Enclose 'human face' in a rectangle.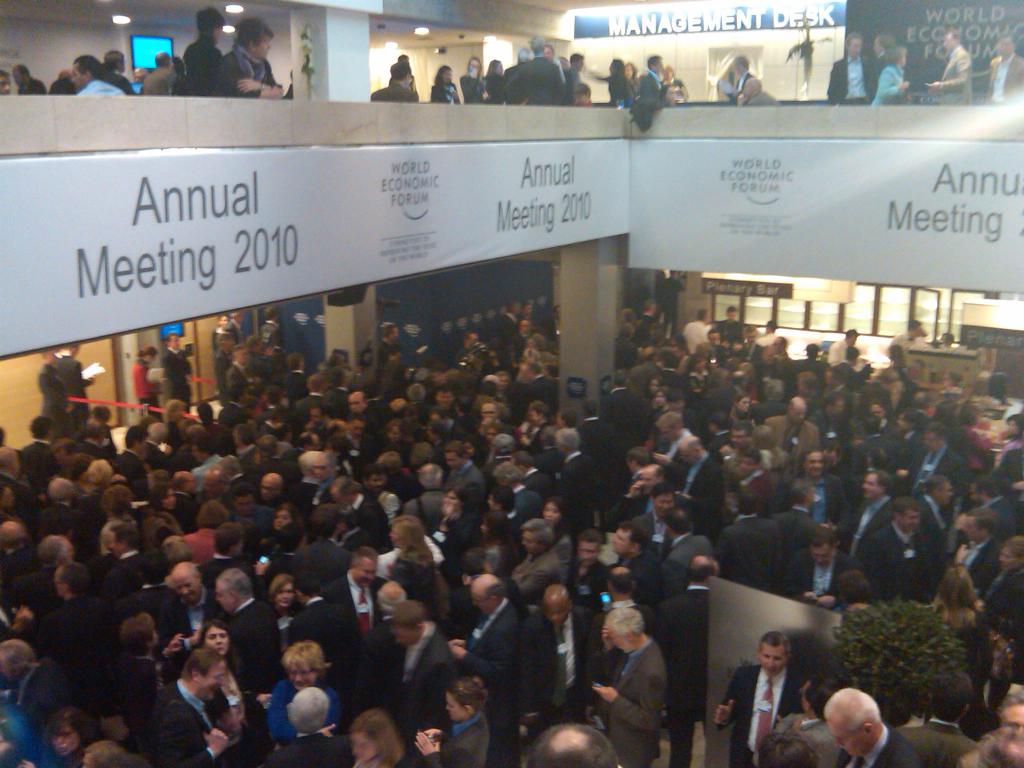
bbox=(50, 728, 77, 754).
